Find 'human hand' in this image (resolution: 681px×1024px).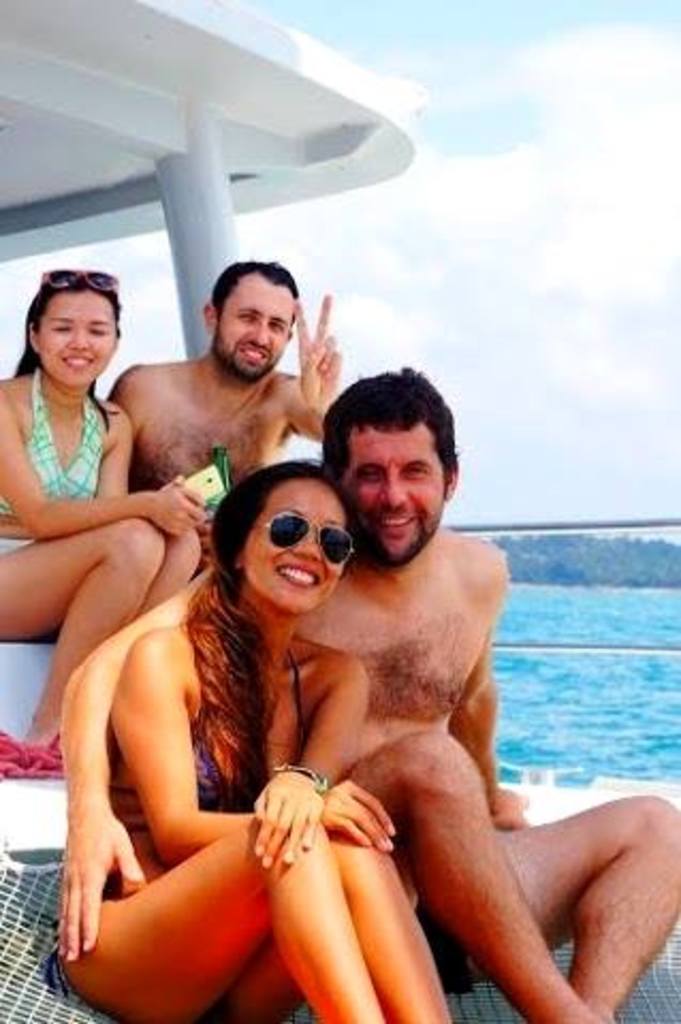
51 802 145 969.
